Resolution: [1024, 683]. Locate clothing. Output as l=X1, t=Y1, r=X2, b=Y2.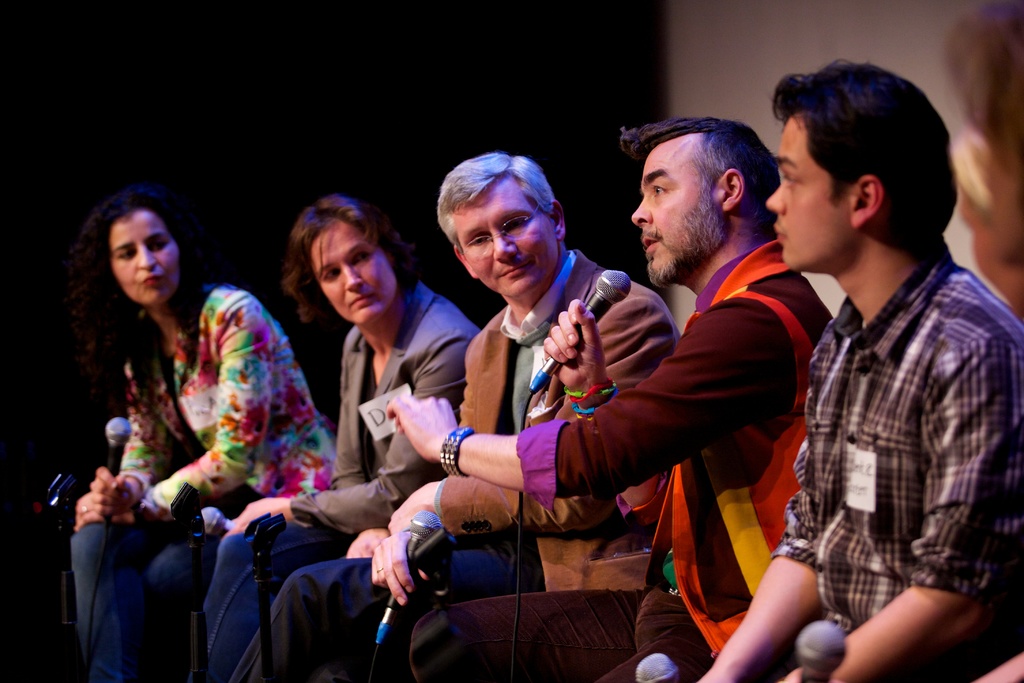
l=229, t=247, r=685, b=682.
